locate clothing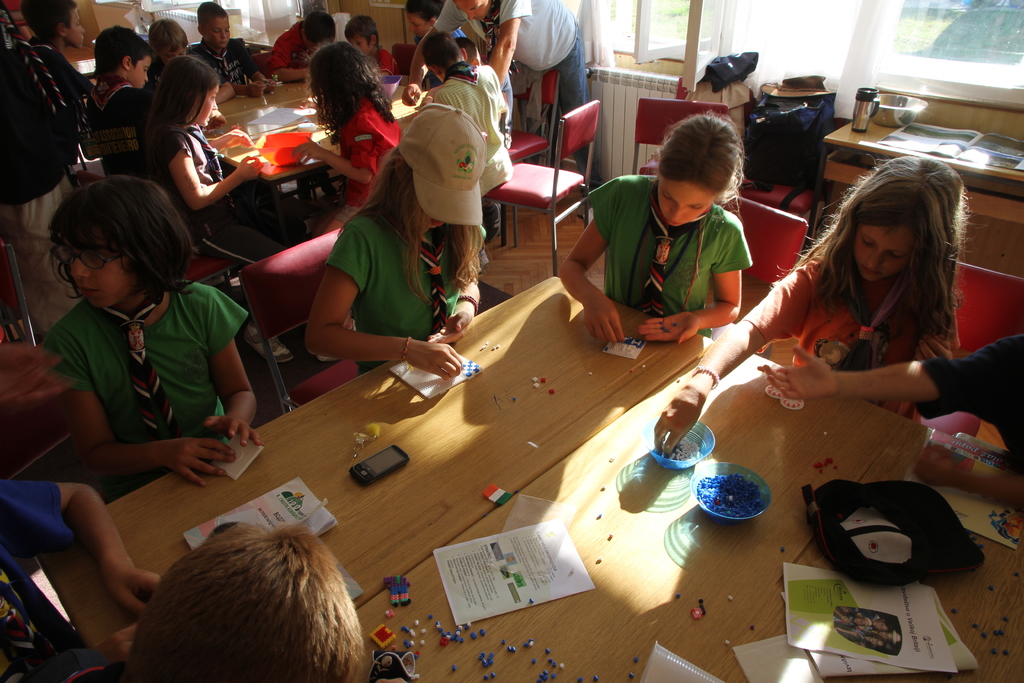
box=[0, 38, 97, 336]
